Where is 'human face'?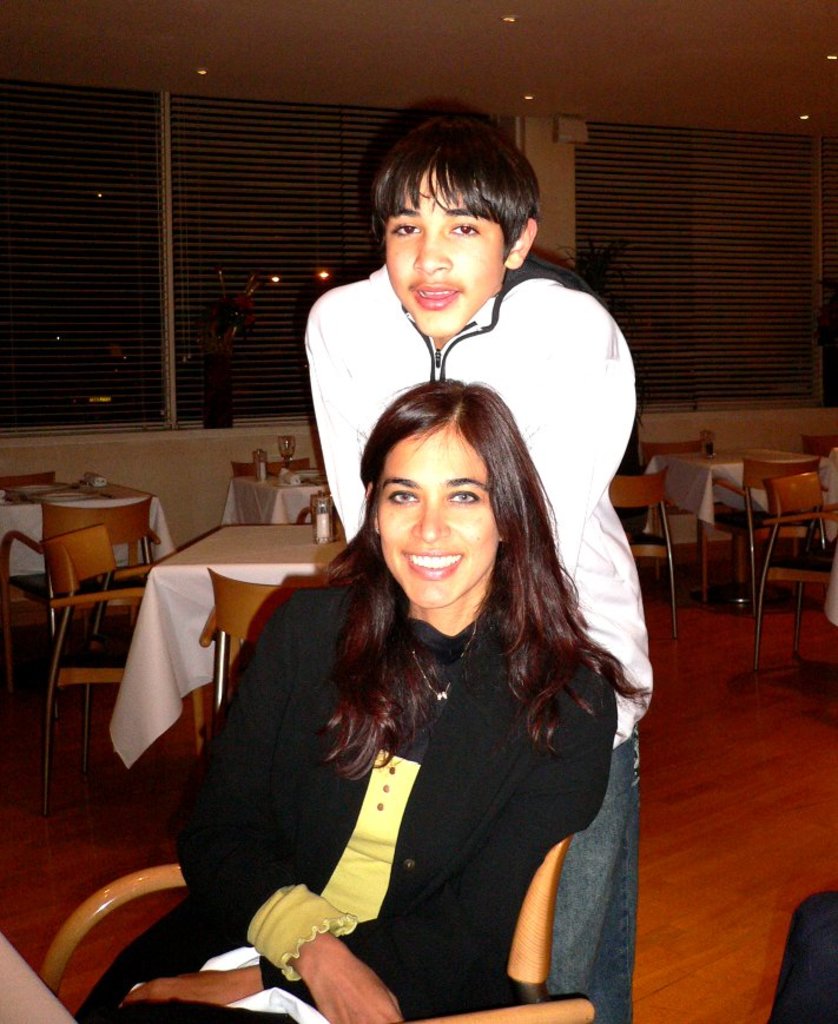
left=374, top=417, right=500, bottom=609.
